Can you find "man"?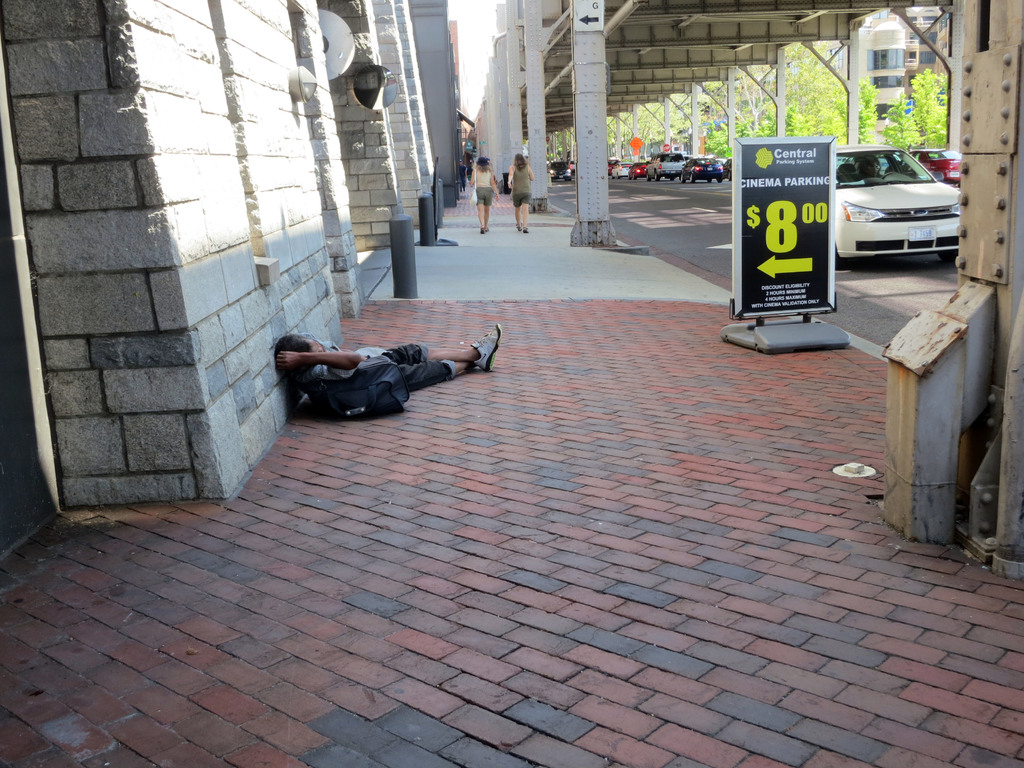
Yes, bounding box: 278:331:499:396.
